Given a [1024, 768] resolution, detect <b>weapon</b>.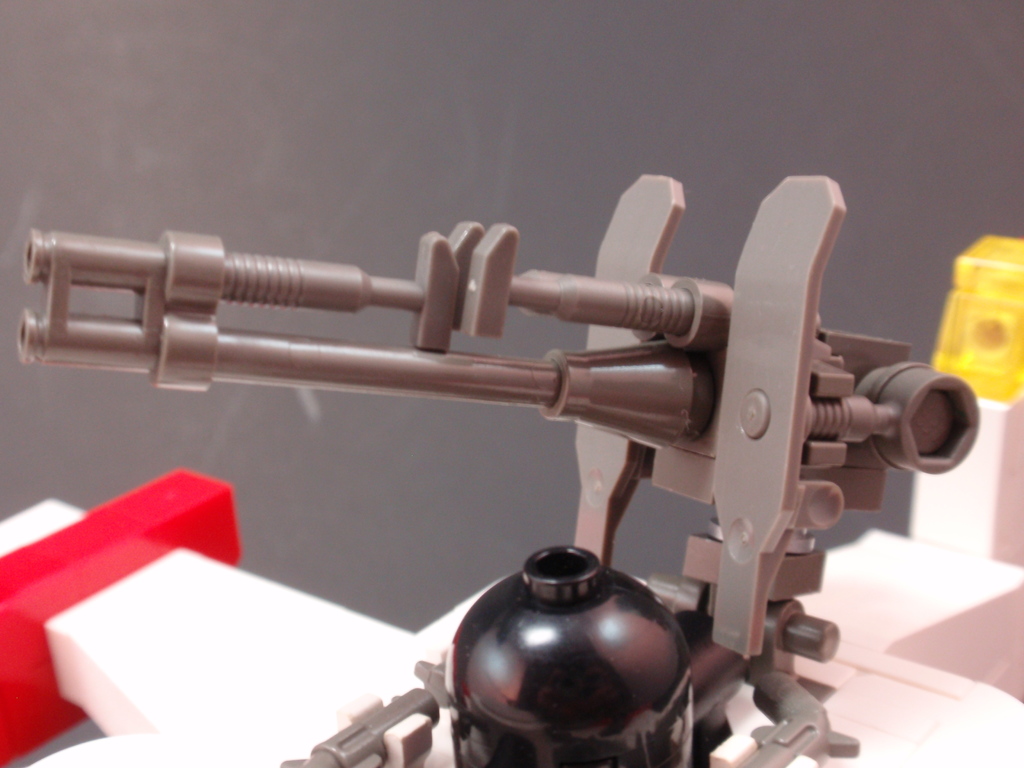
bbox=[88, 173, 1023, 720].
